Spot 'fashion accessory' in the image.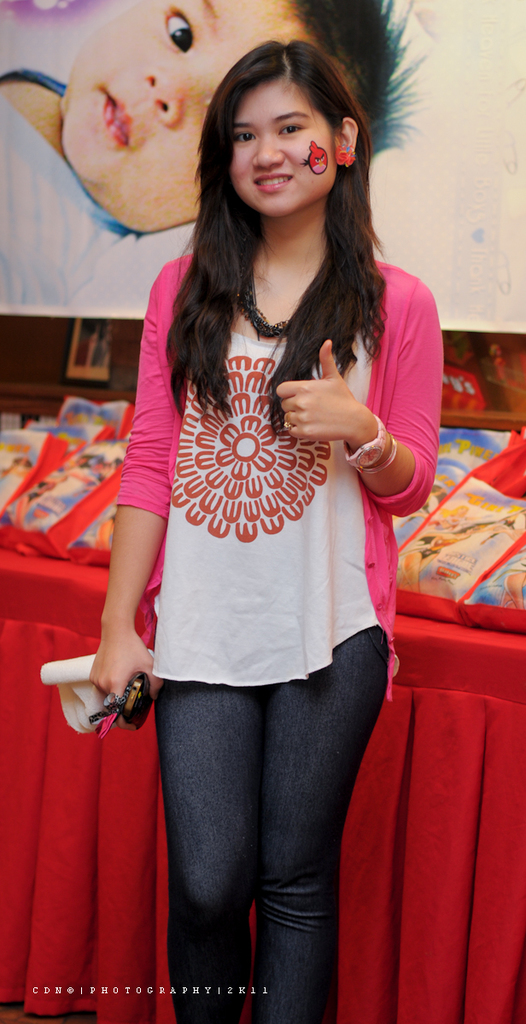
'fashion accessory' found at rect(236, 231, 292, 337).
